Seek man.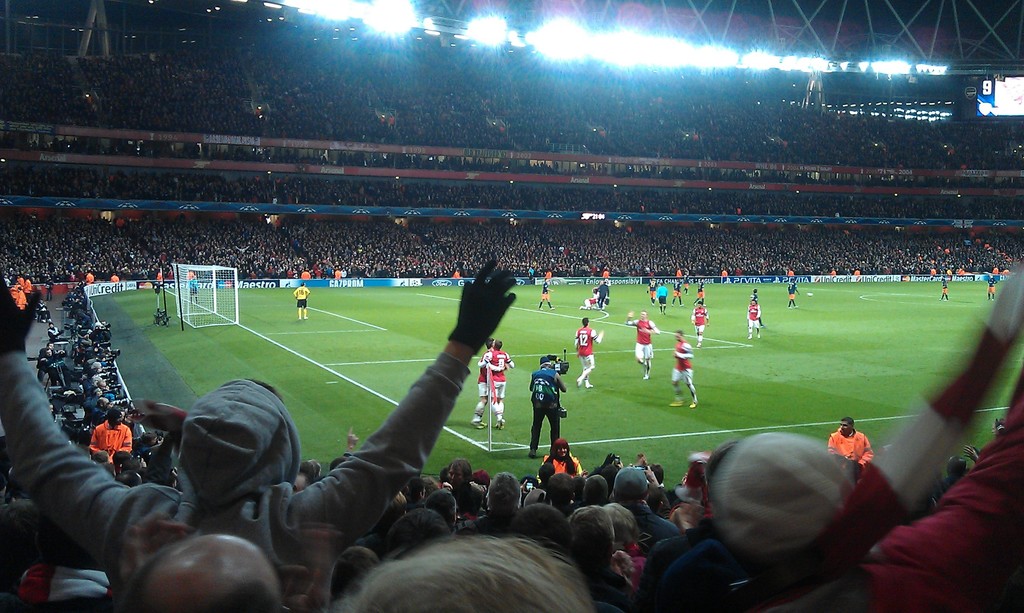
(671,330,696,409).
